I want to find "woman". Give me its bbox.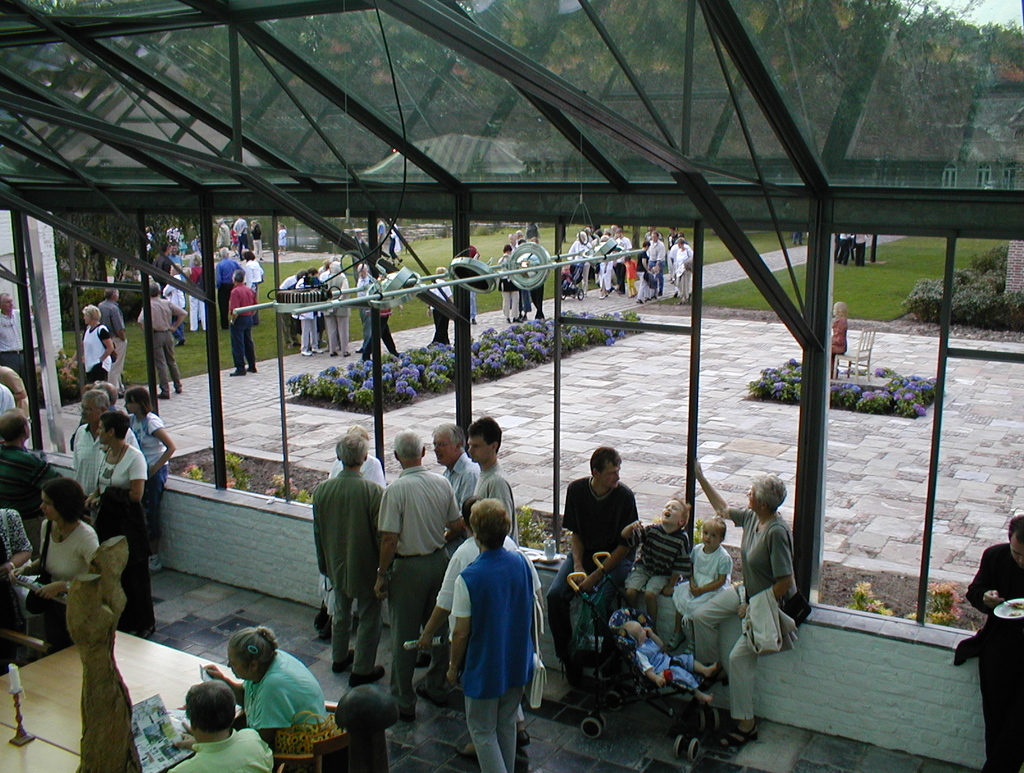
65,301,112,386.
